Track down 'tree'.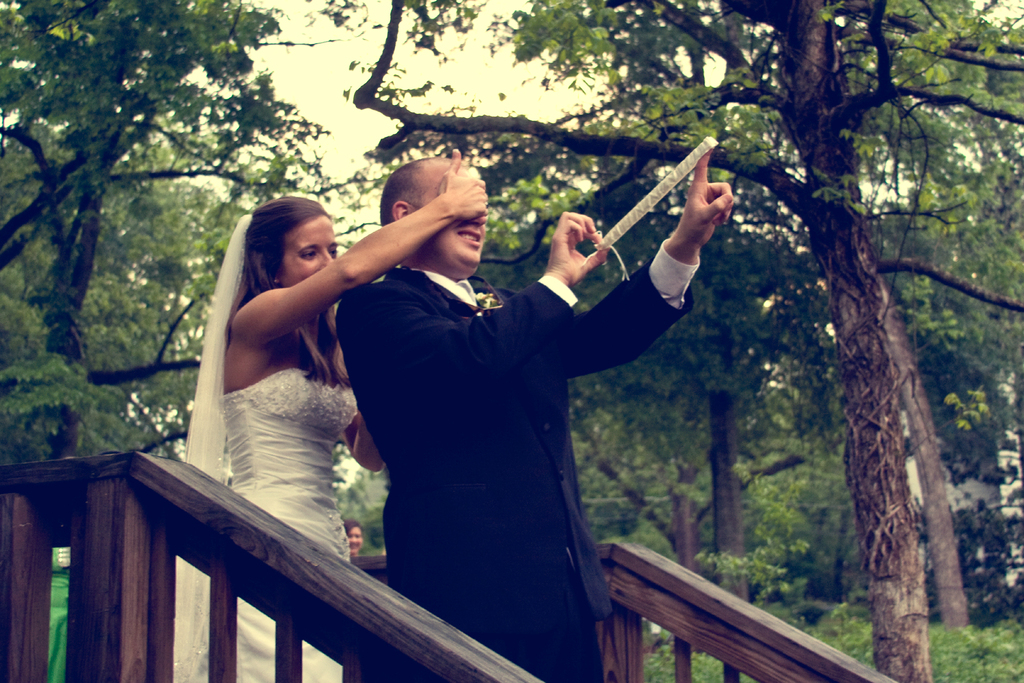
Tracked to {"left": 362, "top": 0, "right": 1023, "bottom": 682}.
